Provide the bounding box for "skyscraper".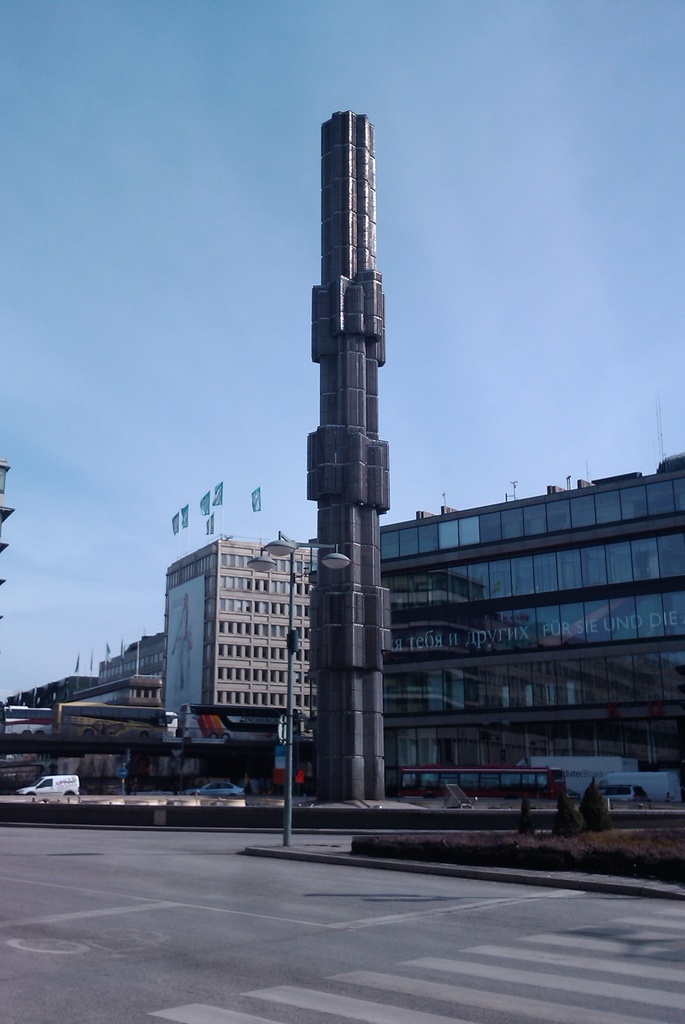
detection(258, 92, 439, 711).
